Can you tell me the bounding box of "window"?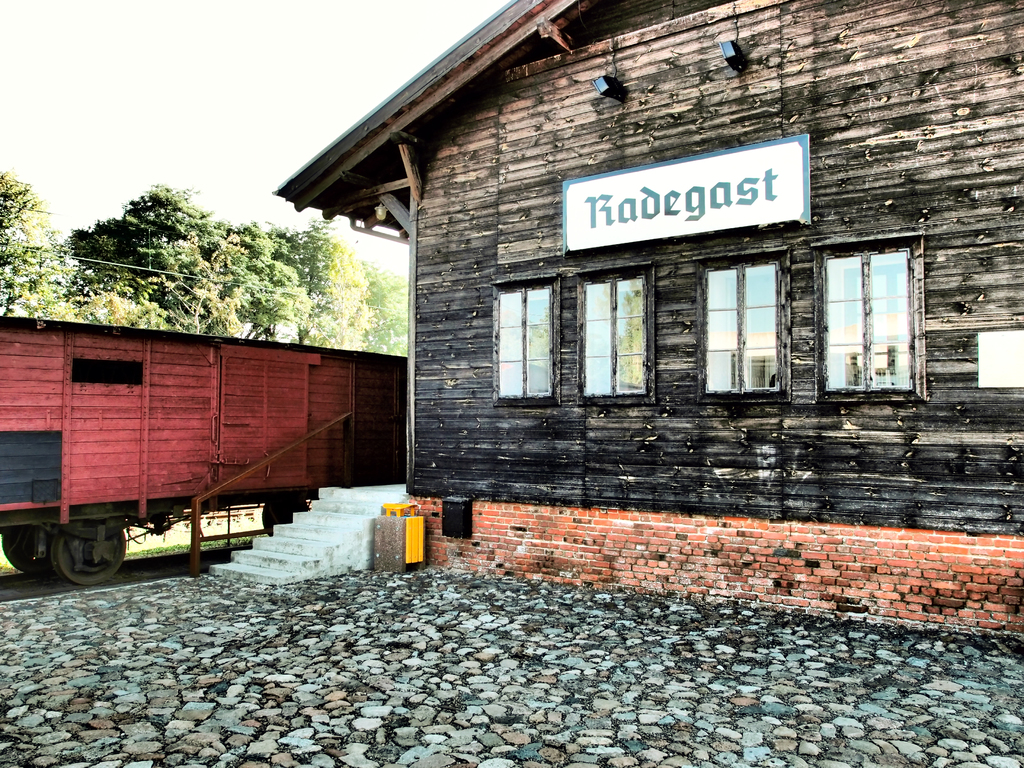
bbox=[497, 279, 558, 406].
